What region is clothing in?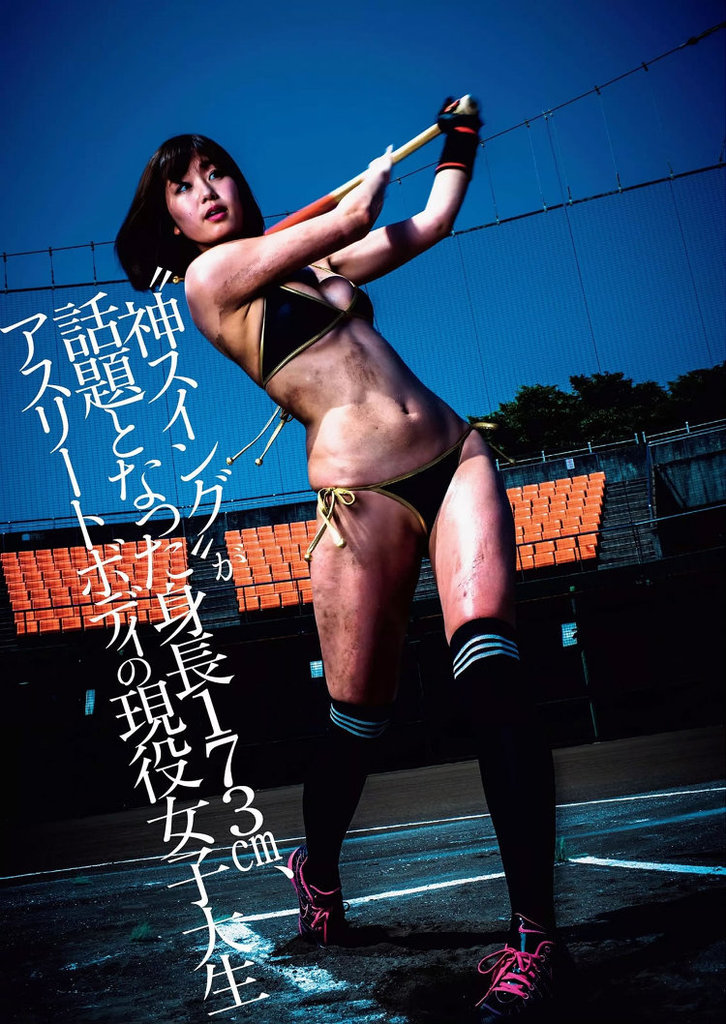
bbox=[259, 284, 503, 563].
